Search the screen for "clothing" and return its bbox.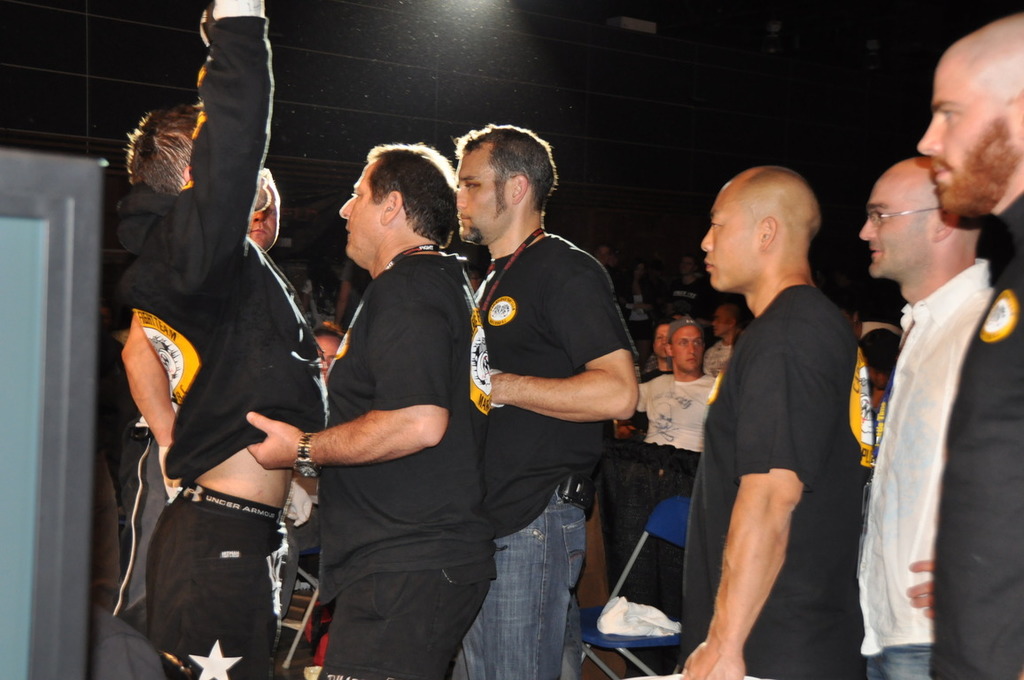
Found: bbox=[680, 287, 873, 679].
